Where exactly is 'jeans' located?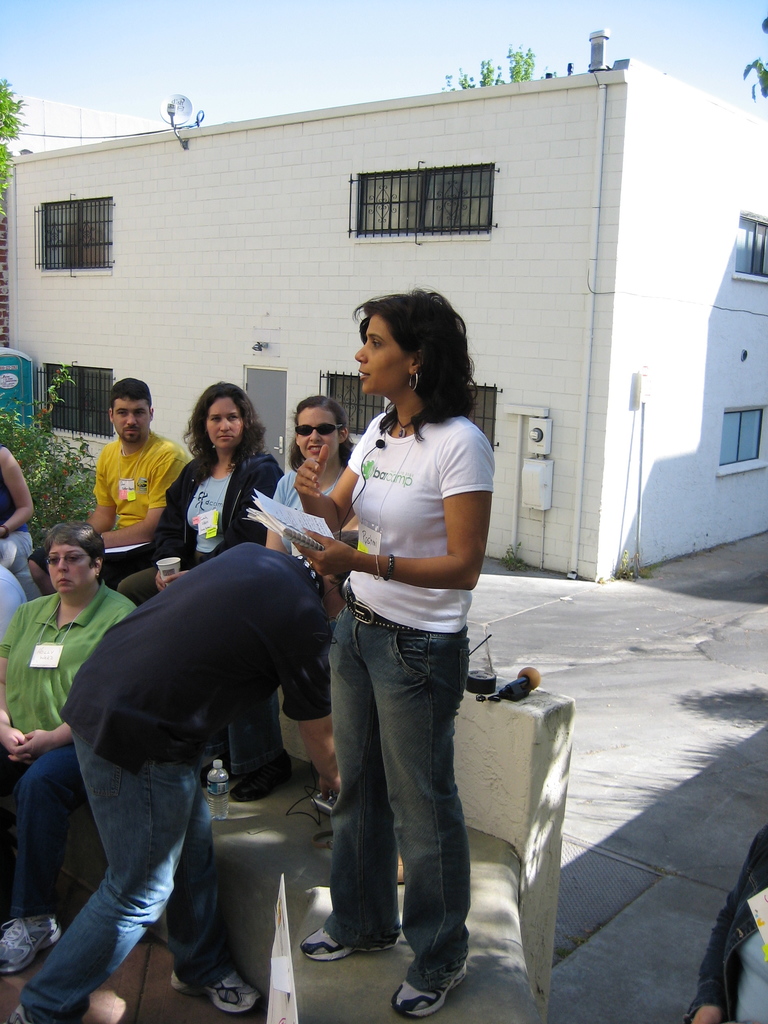
Its bounding box is [x1=18, y1=732, x2=229, y2=1023].
